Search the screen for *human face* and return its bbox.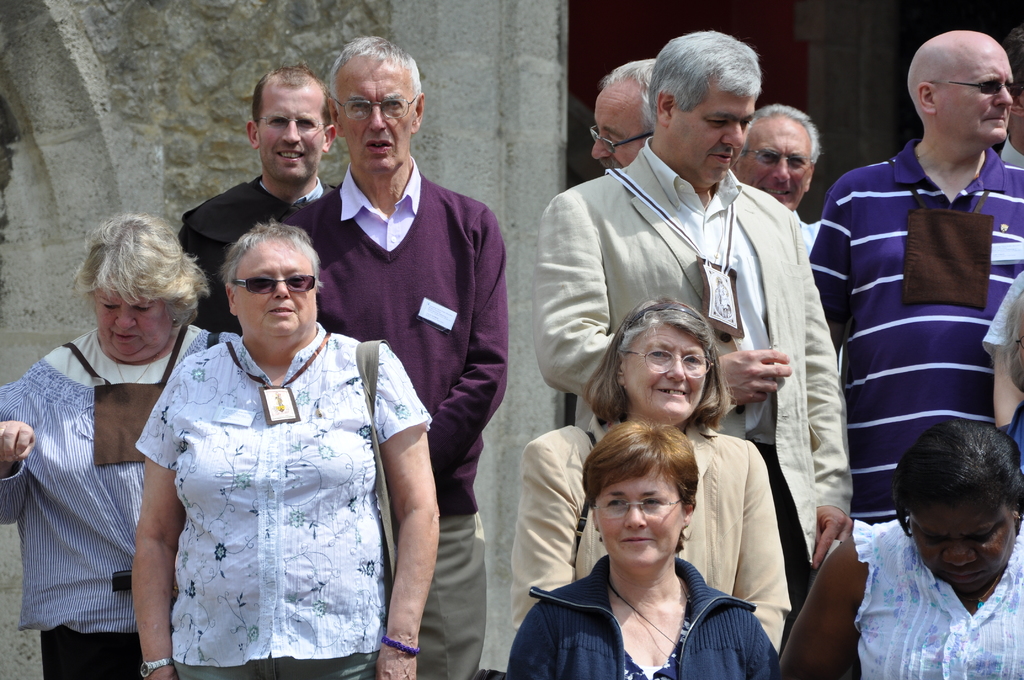
Found: x1=259, y1=95, x2=328, y2=179.
